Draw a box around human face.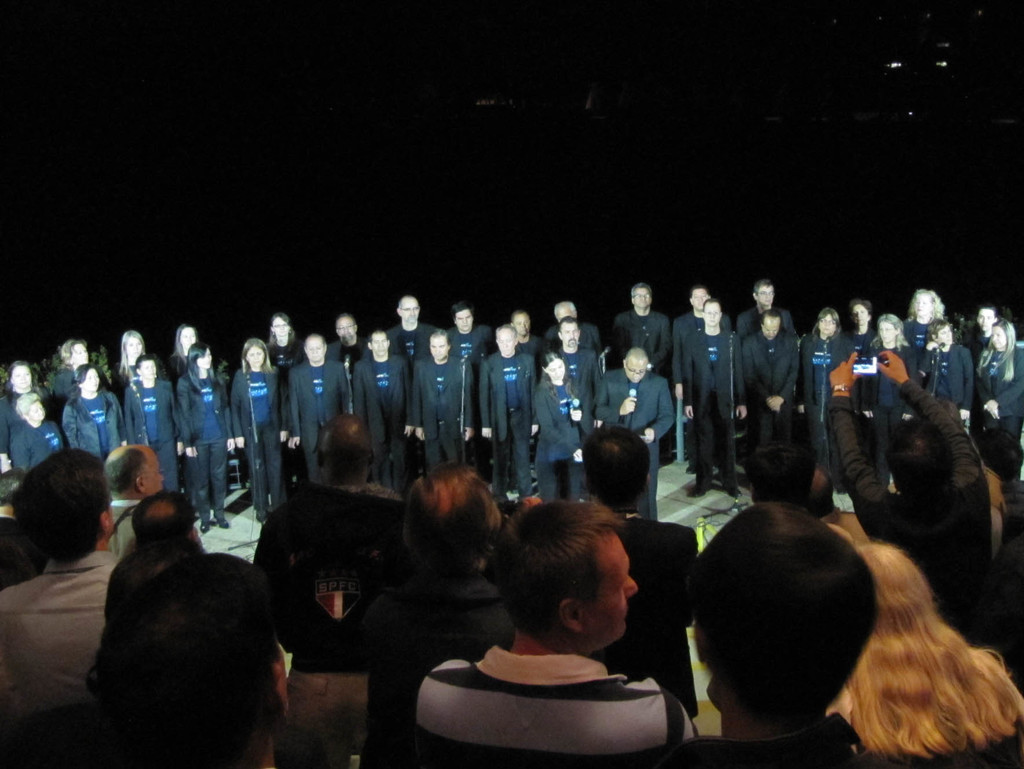
detection(934, 325, 953, 346).
